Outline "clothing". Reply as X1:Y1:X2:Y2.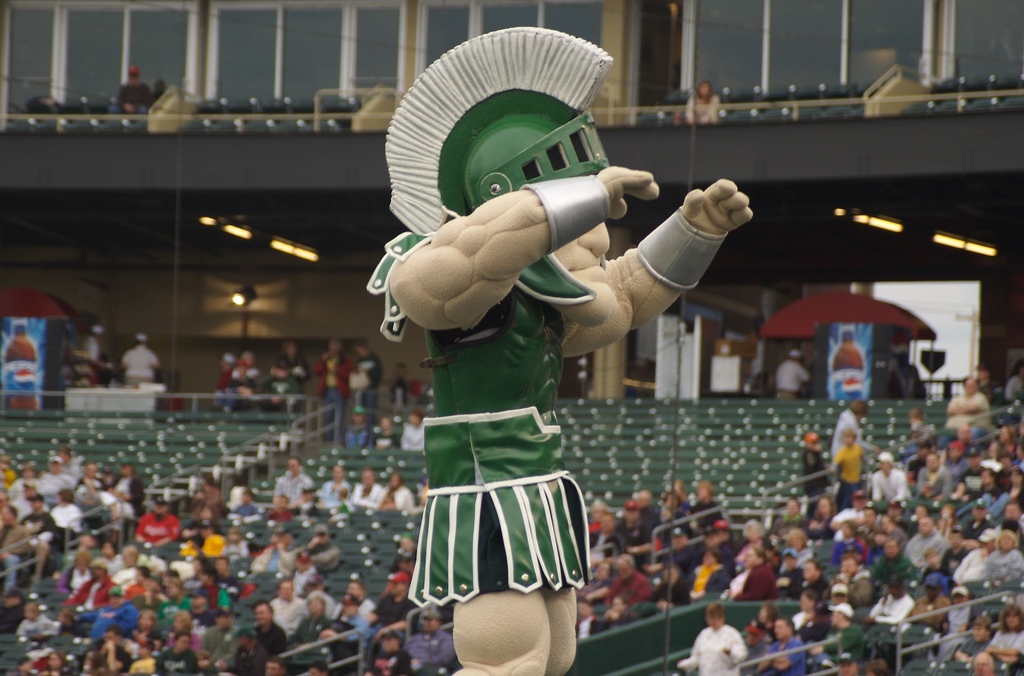
222:503:267:523.
